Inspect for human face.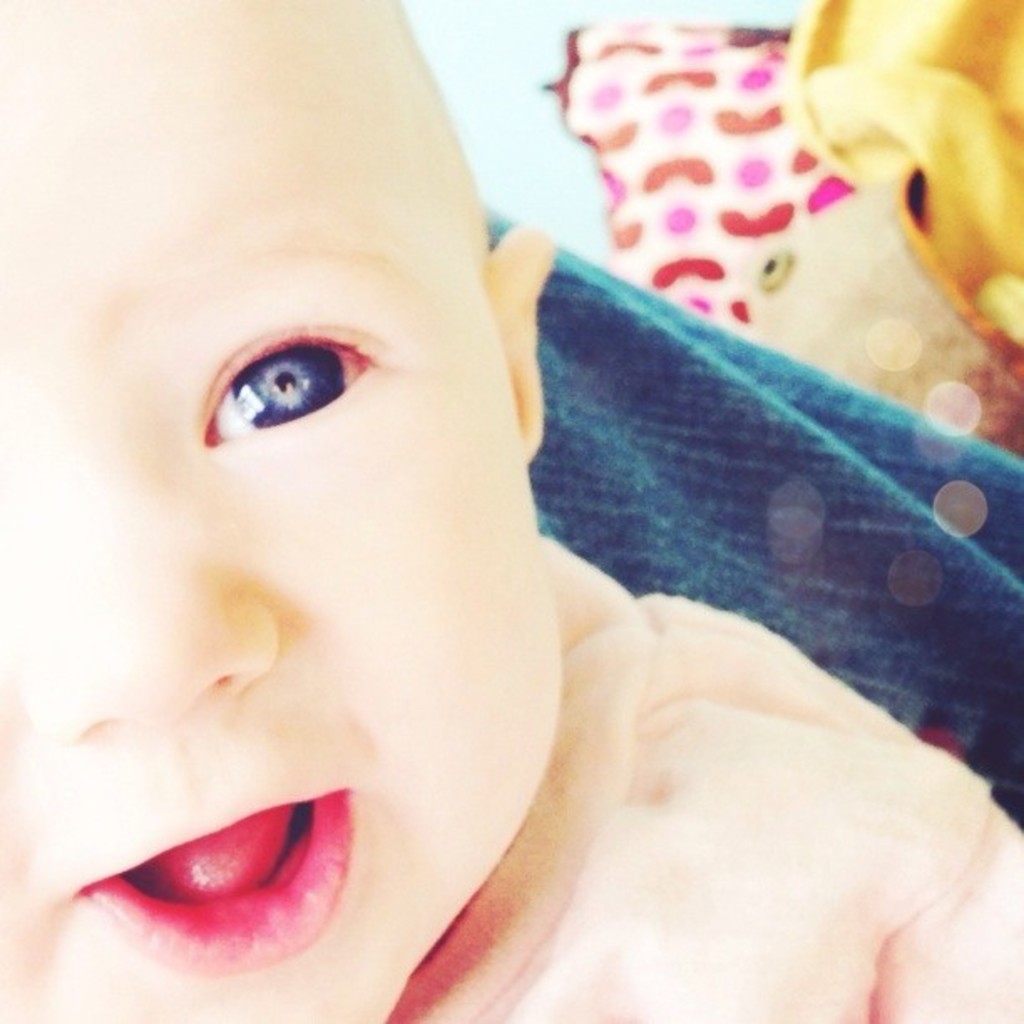
Inspection: <bbox>0, 0, 559, 1022</bbox>.
